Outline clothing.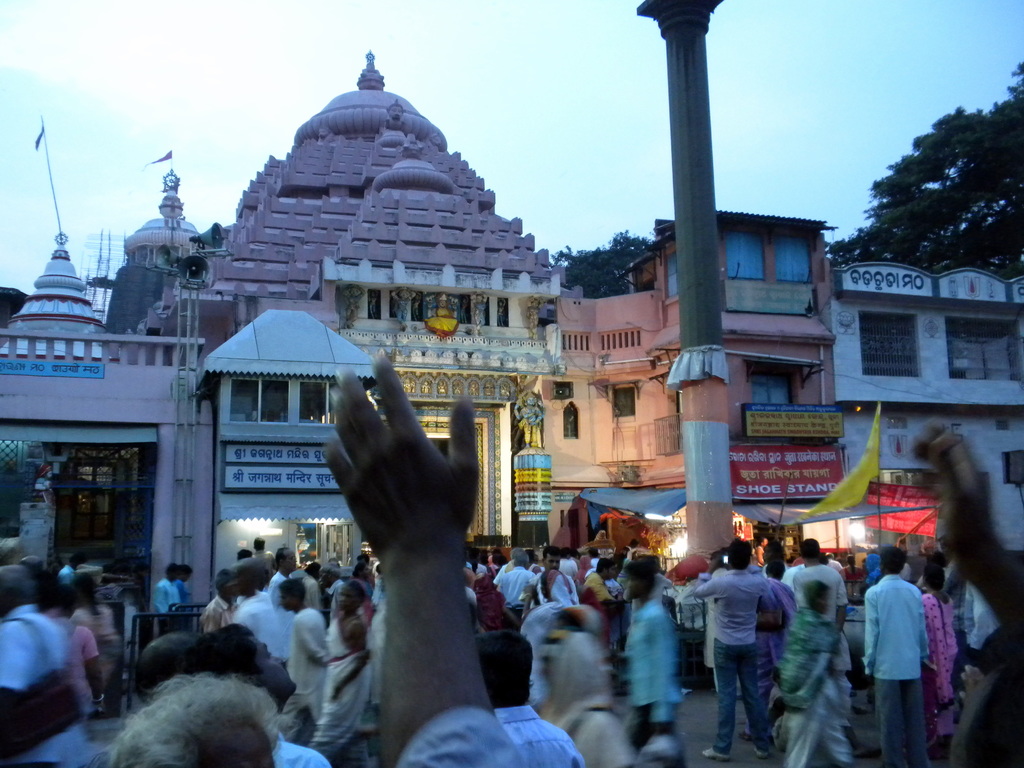
Outline: l=314, t=614, r=378, b=752.
